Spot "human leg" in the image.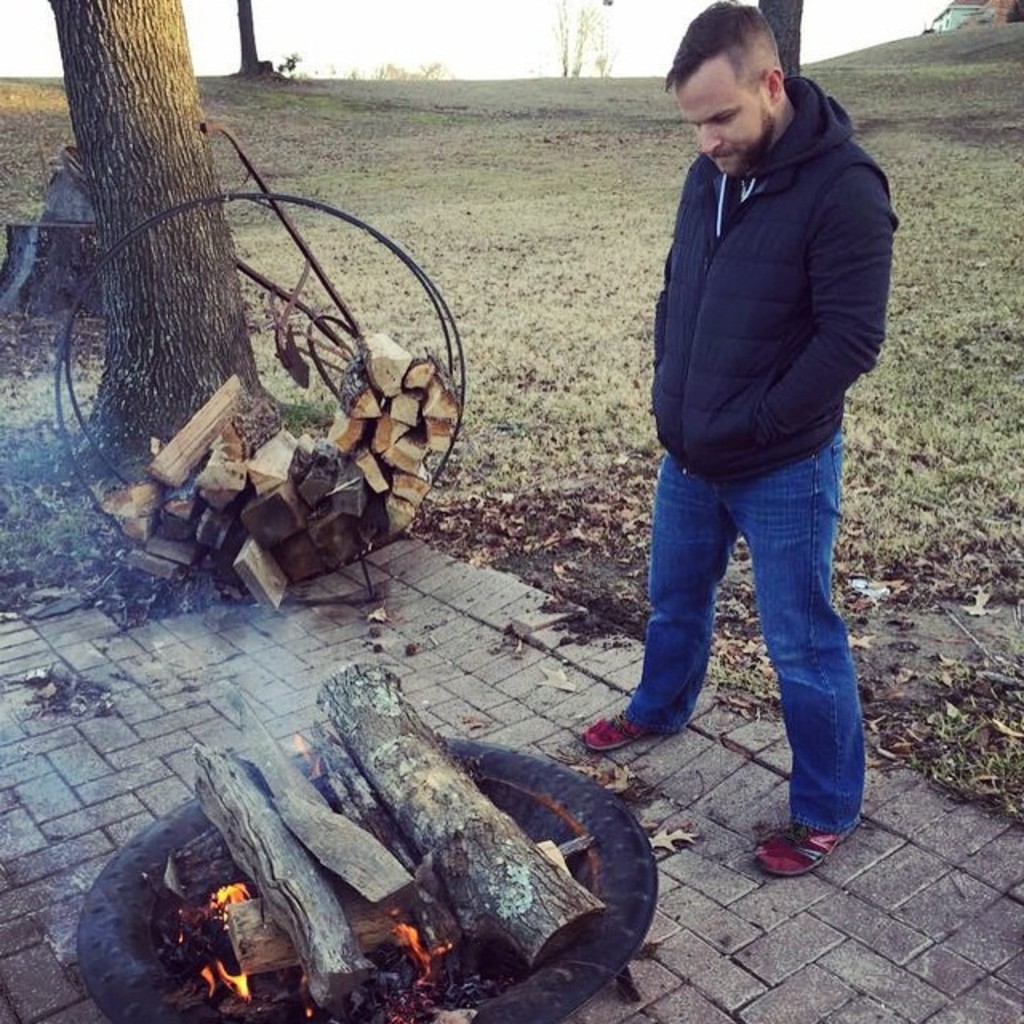
"human leg" found at select_region(576, 430, 738, 765).
